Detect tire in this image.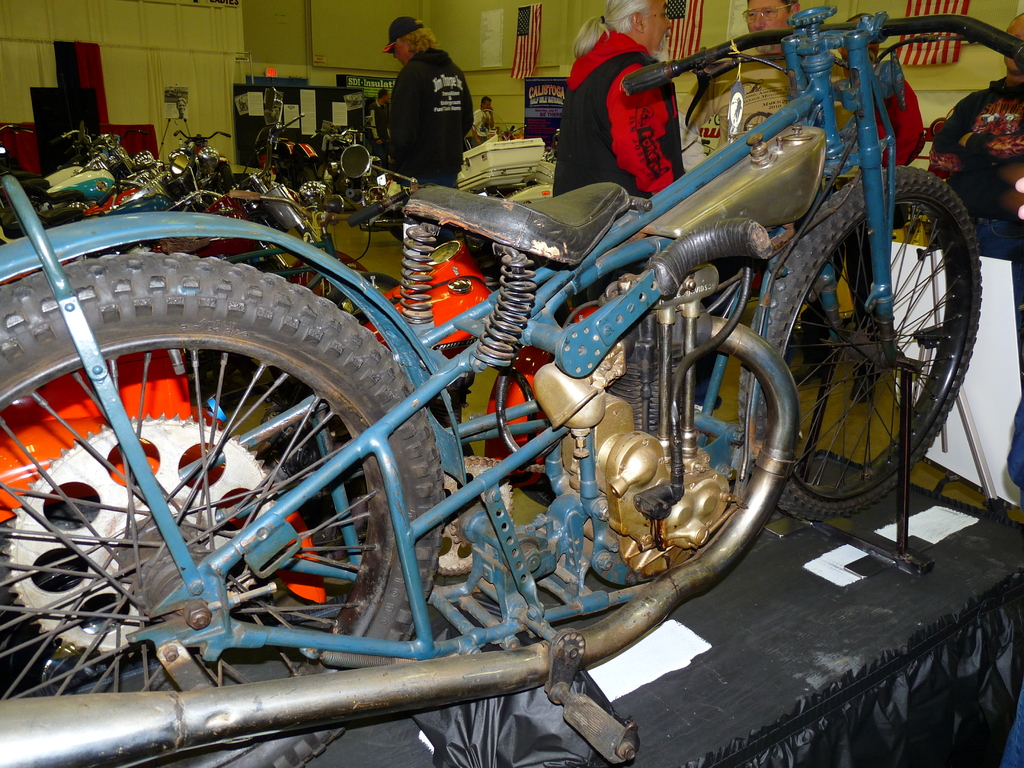
Detection: 385:208:403:240.
